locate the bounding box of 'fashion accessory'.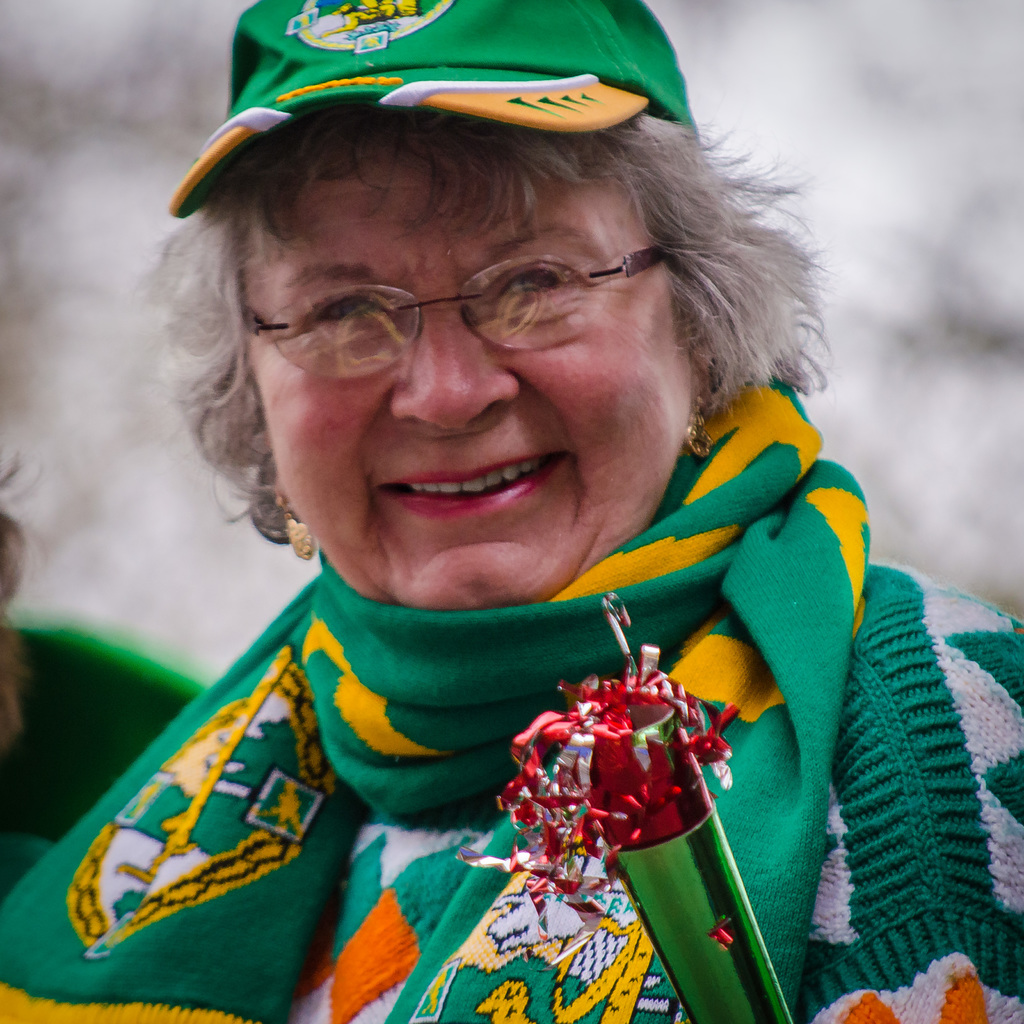
Bounding box: (left=682, top=381, right=718, bottom=461).
